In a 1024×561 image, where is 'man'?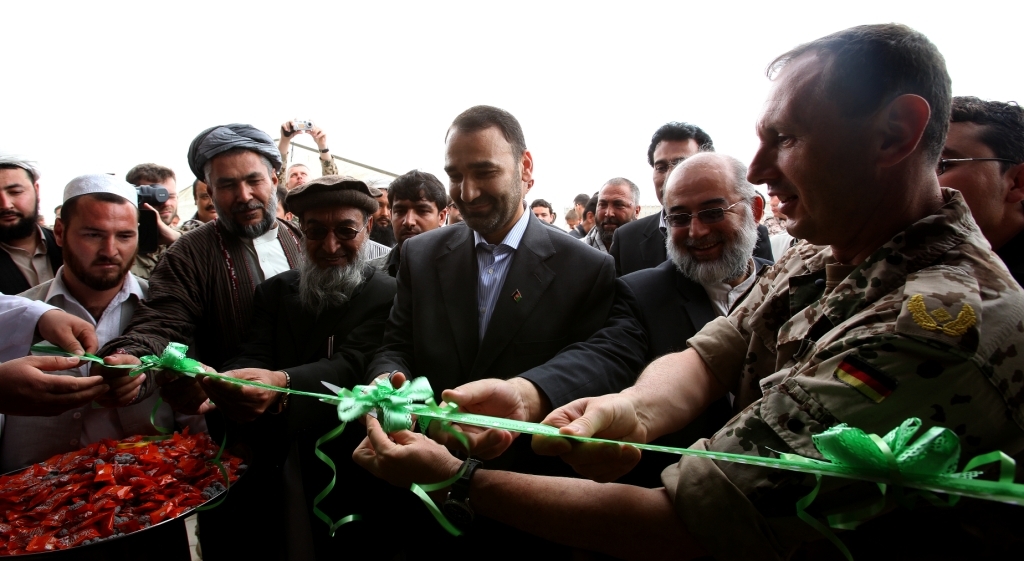
0, 151, 68, 293.
